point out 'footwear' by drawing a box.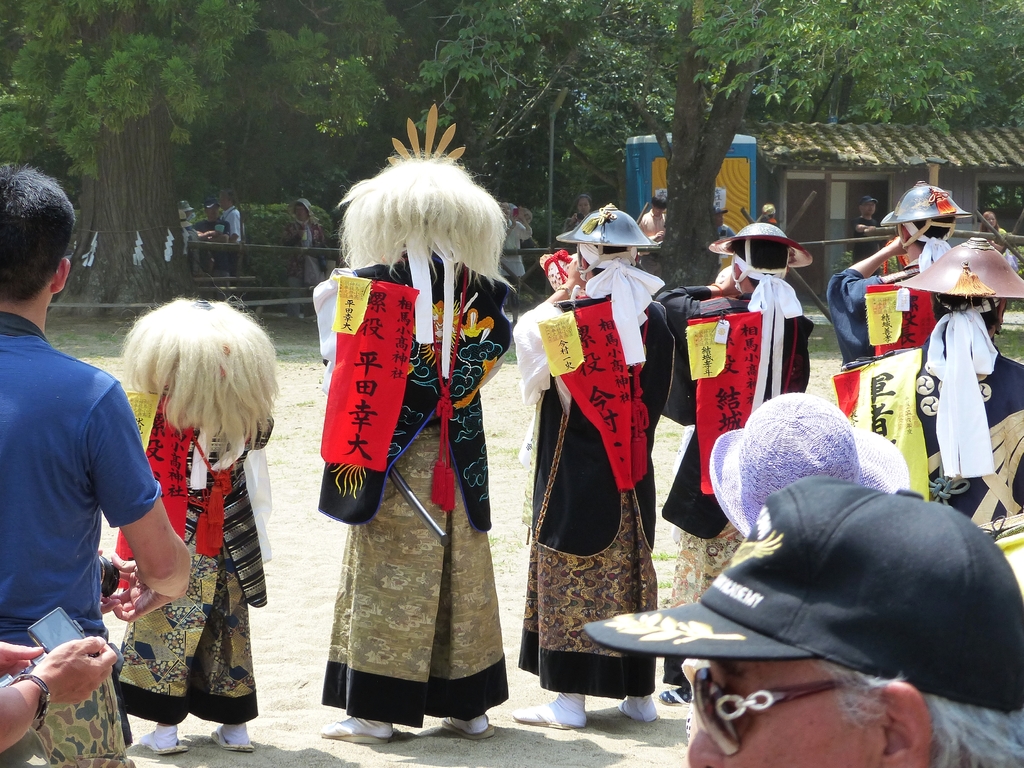
<bbox>514, 707, 580, 735</bbox>.
